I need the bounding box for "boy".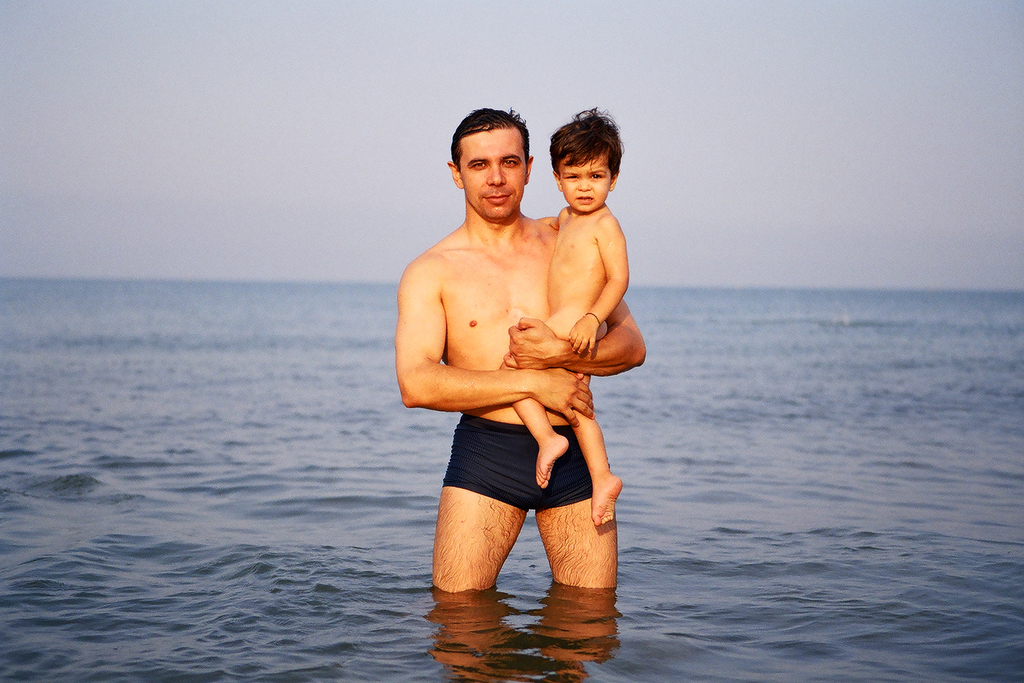
Here it is: (x1=479, y1=123, x2=652, y2=567).
